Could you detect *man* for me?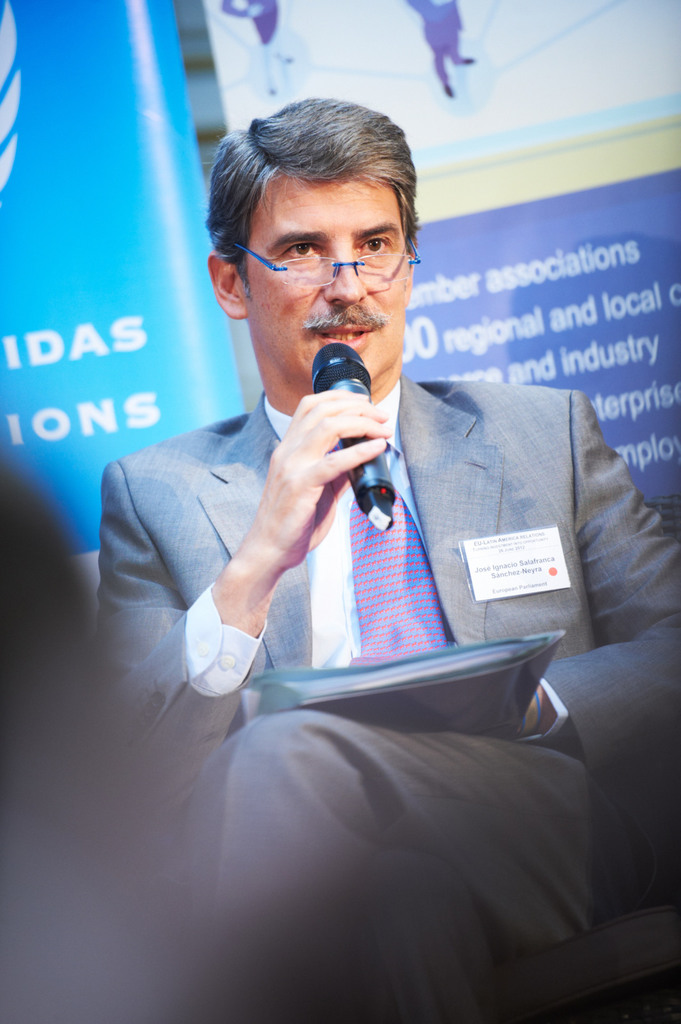
Detection result: l=74, t=136, r=641, b=945.
